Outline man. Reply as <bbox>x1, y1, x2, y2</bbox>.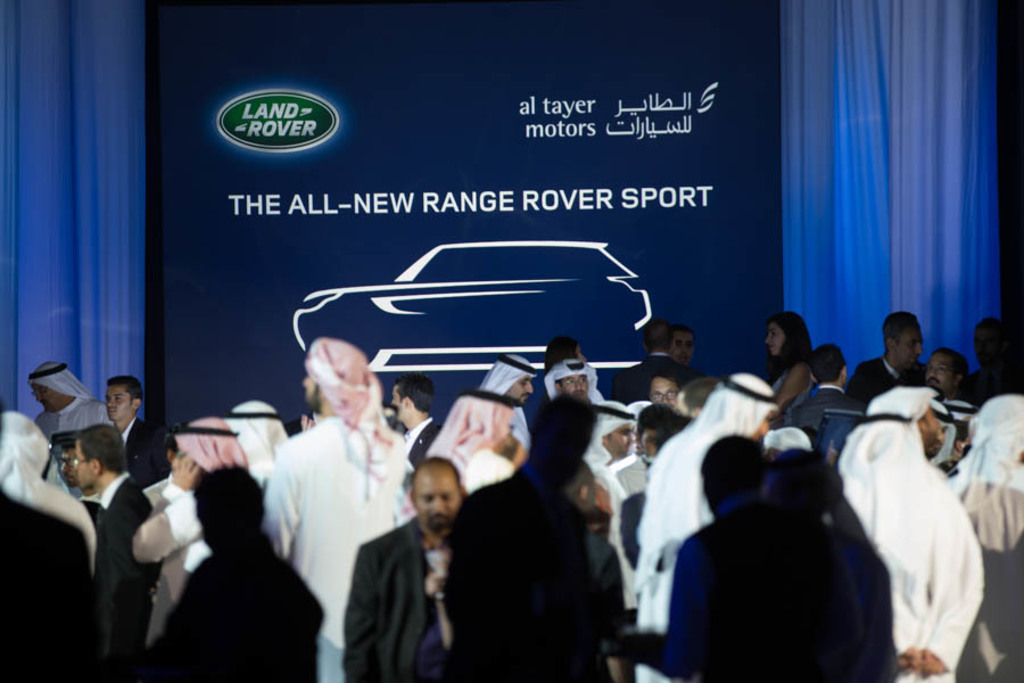
<bbox>644, 372, 683, 410</bbox>.
